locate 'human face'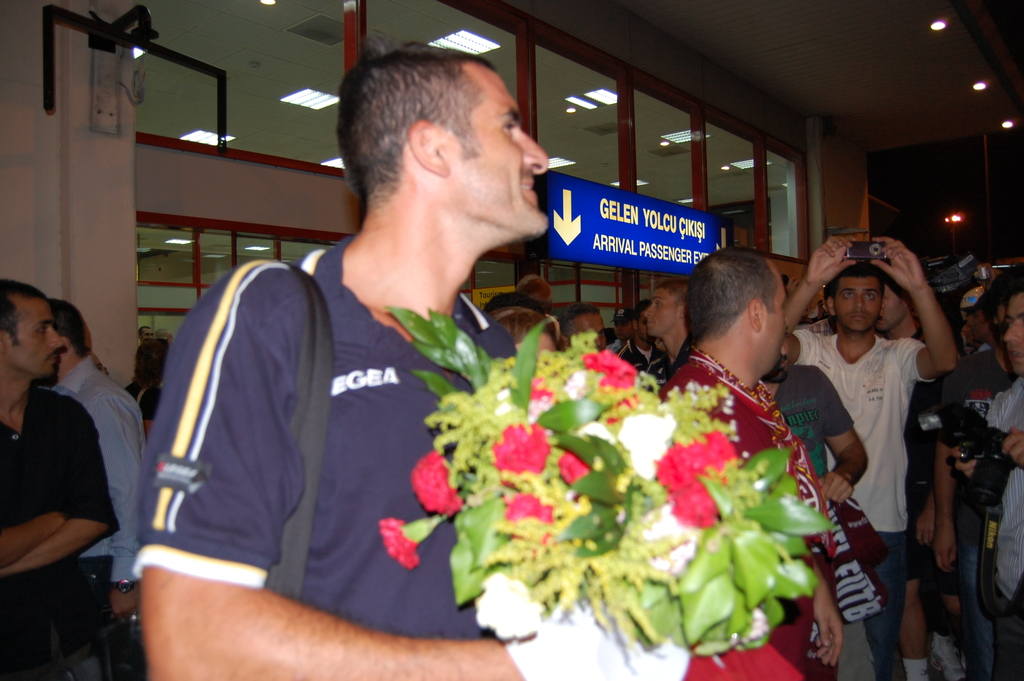
[1006, 295, 1023, 381]
